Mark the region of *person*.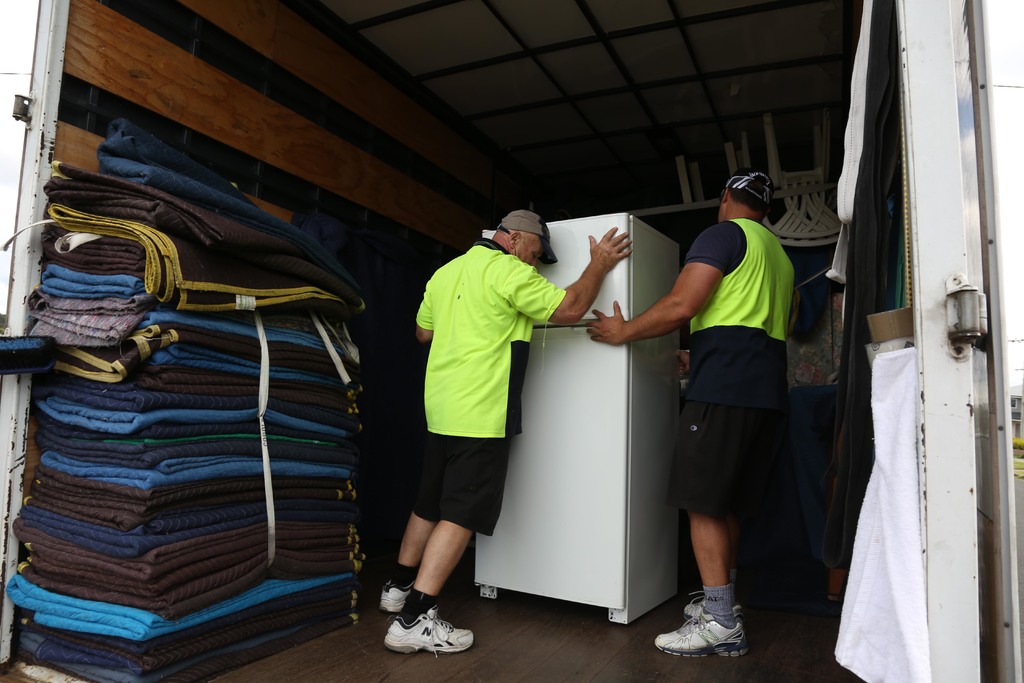
Region: rect(637, 170, 820, 624).
